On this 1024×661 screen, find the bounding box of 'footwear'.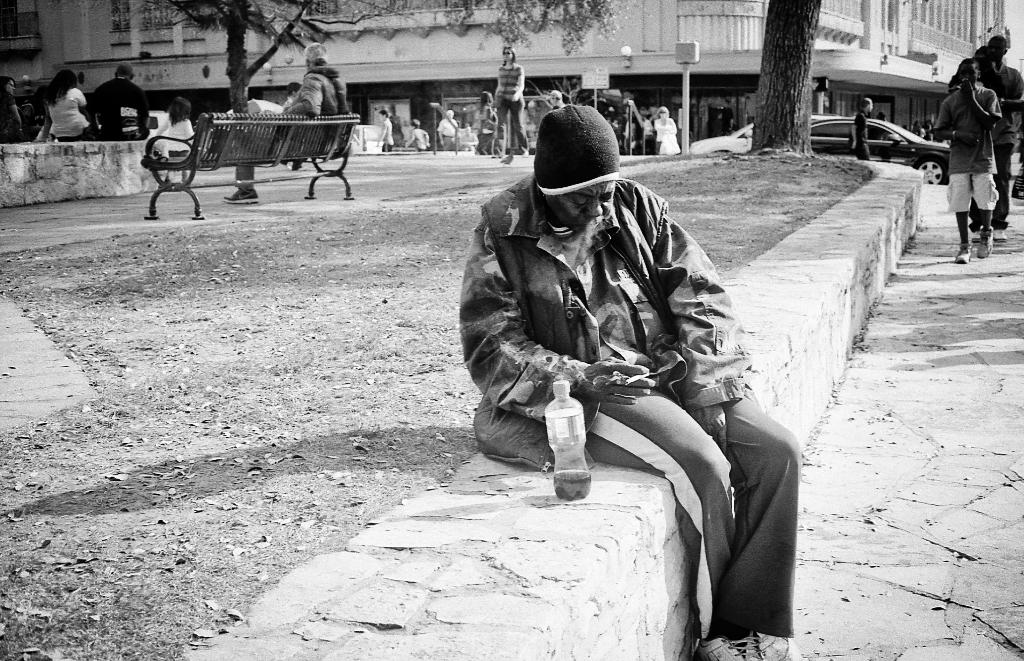
Bounding box: (224, 182, 260, 203).
